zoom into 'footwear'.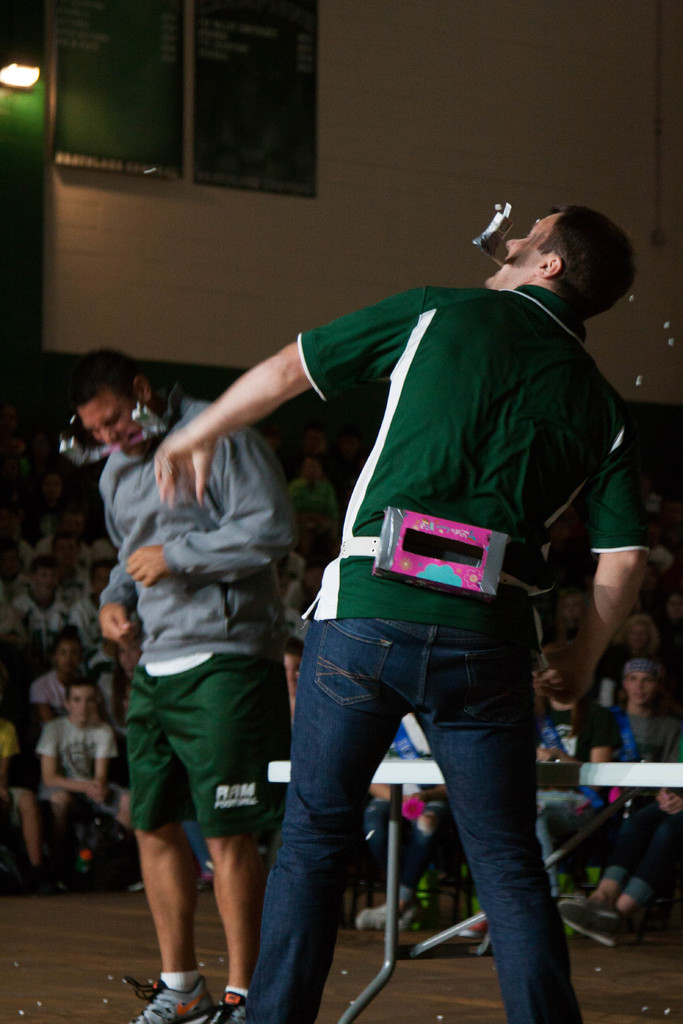
Zoom target: (135, 950, 208, 1015).
